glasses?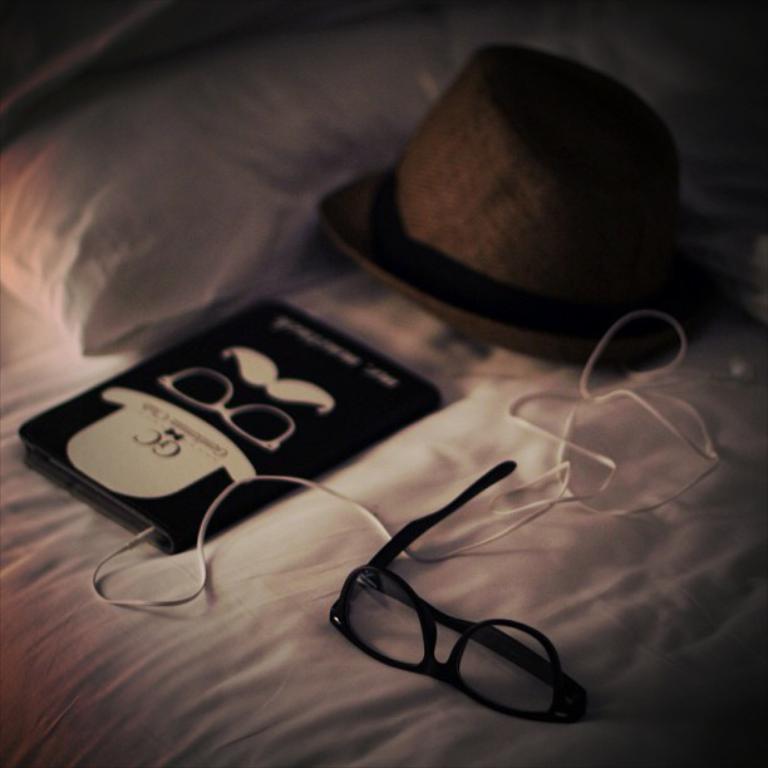
box(329, 457, 590, 728)
